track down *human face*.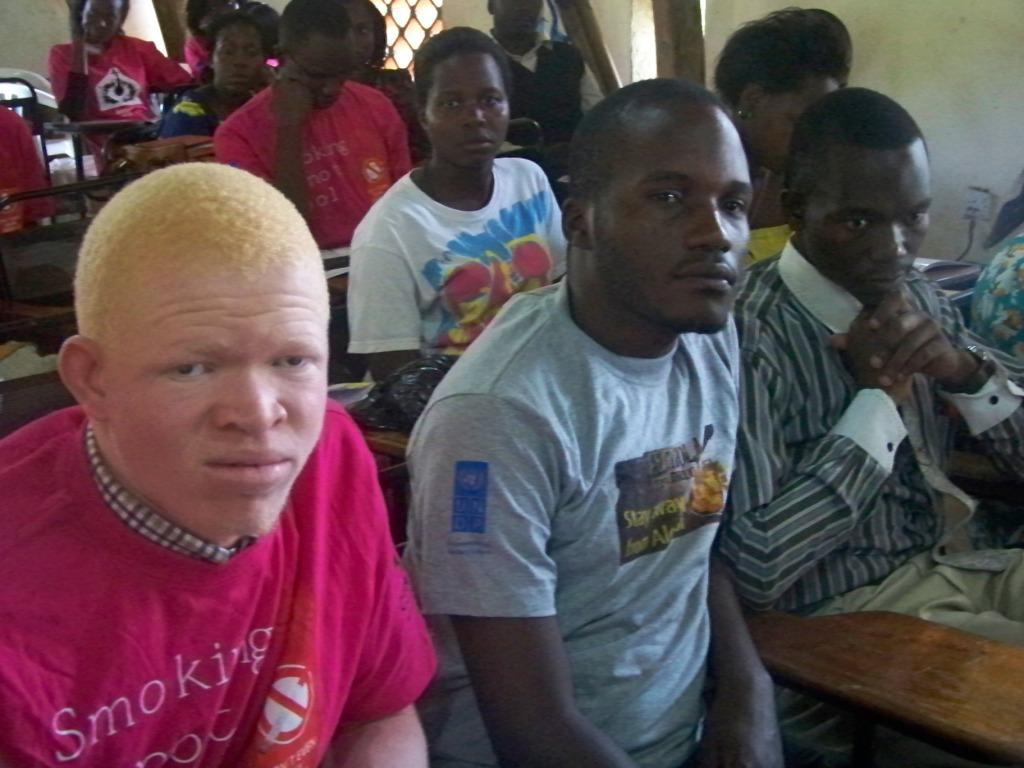
Tracked to 805, 146, 934, 300.
